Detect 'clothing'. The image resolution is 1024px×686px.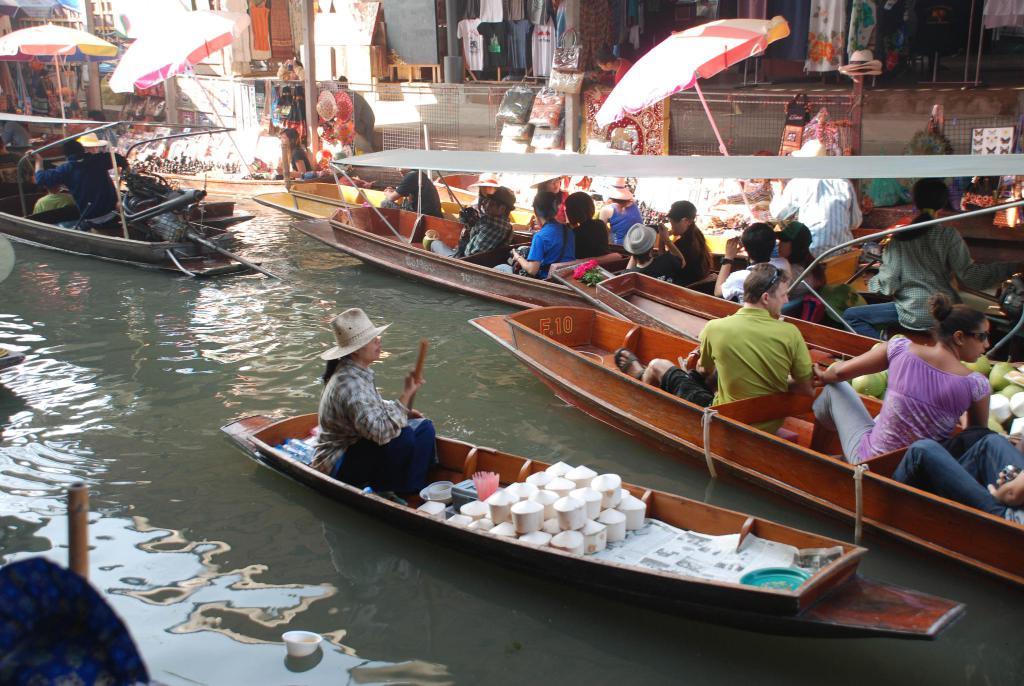
{"left": 841, "top": 227, "right": 1023, "bottom": 343}.
